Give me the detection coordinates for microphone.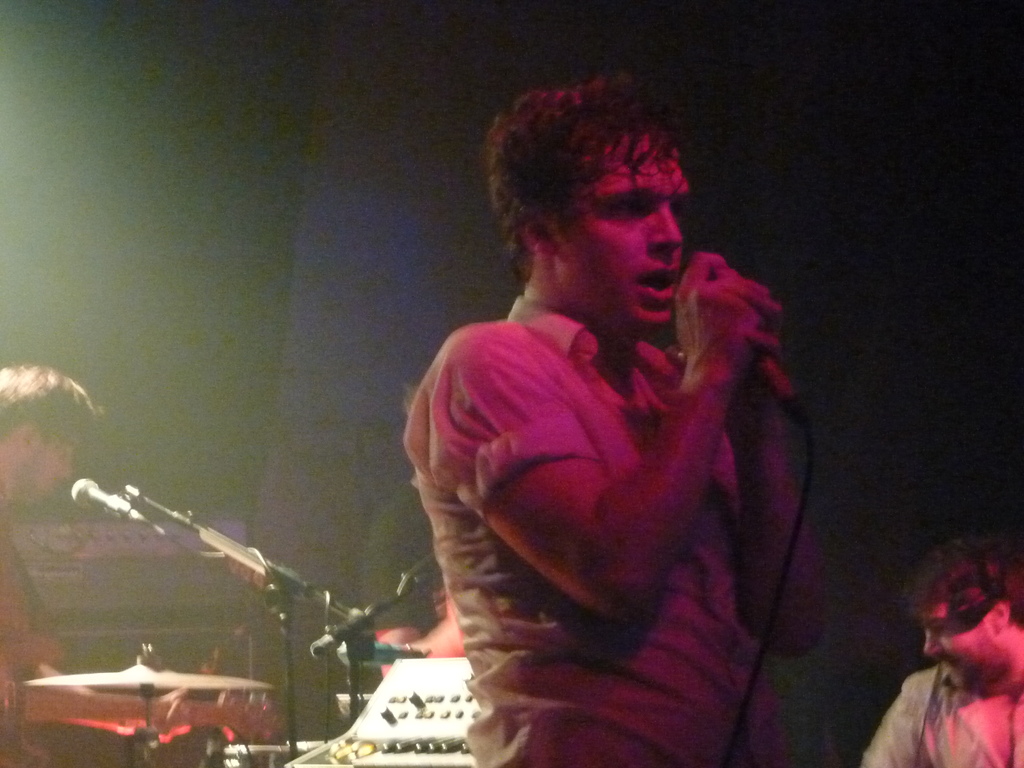
l=676, t=261, r=803, b=412.
